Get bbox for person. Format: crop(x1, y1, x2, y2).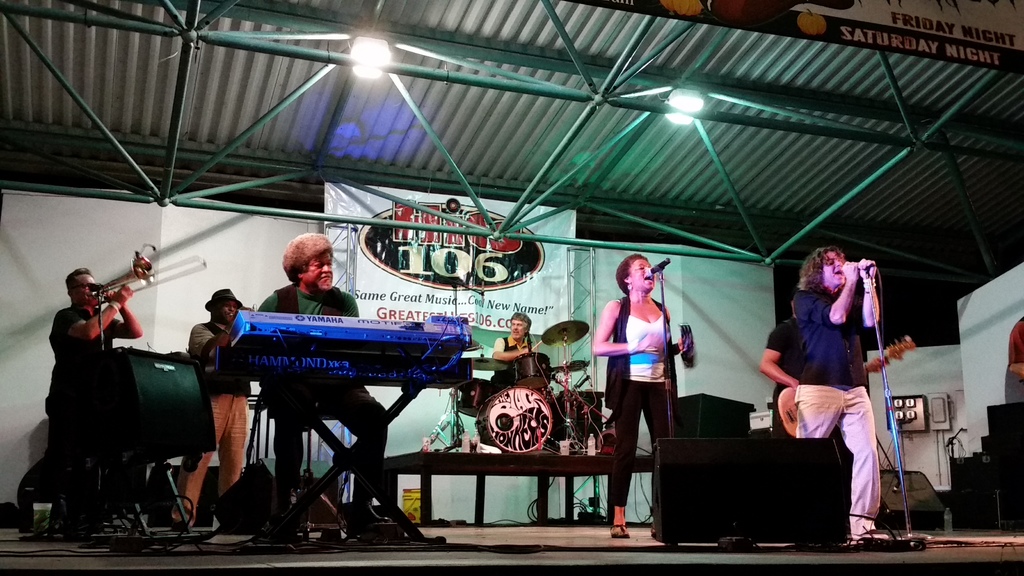
crop(590, 253, 691, 536).
